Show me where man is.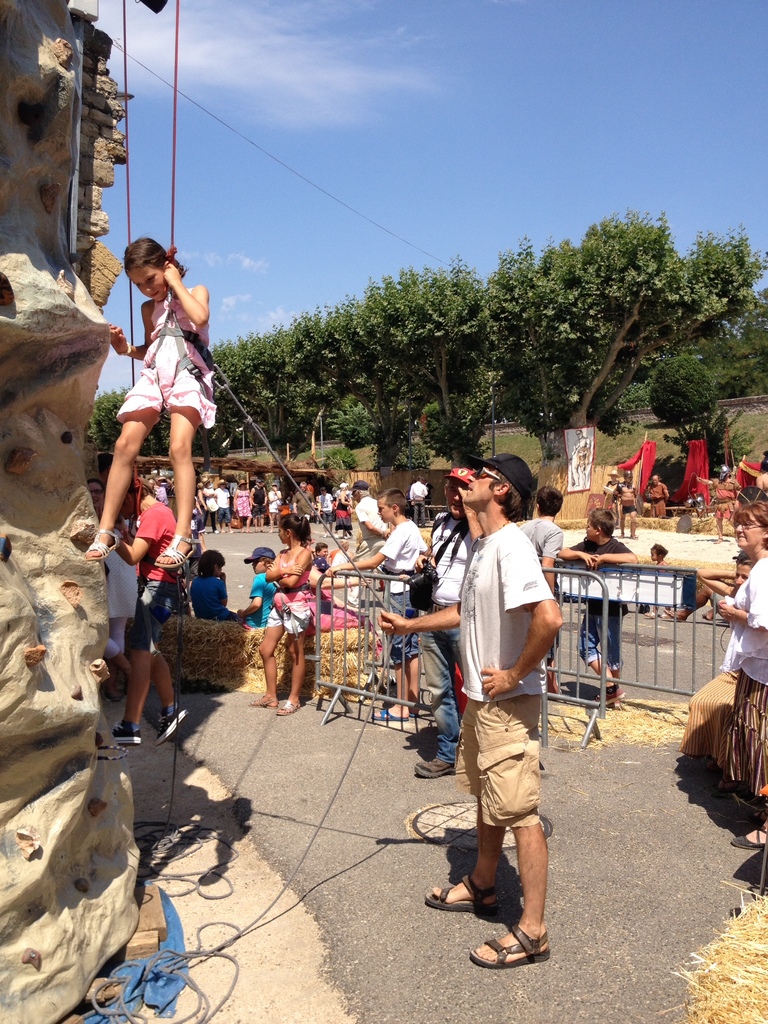
man is at x1=395 y1=448 x2=492 y2=778.
